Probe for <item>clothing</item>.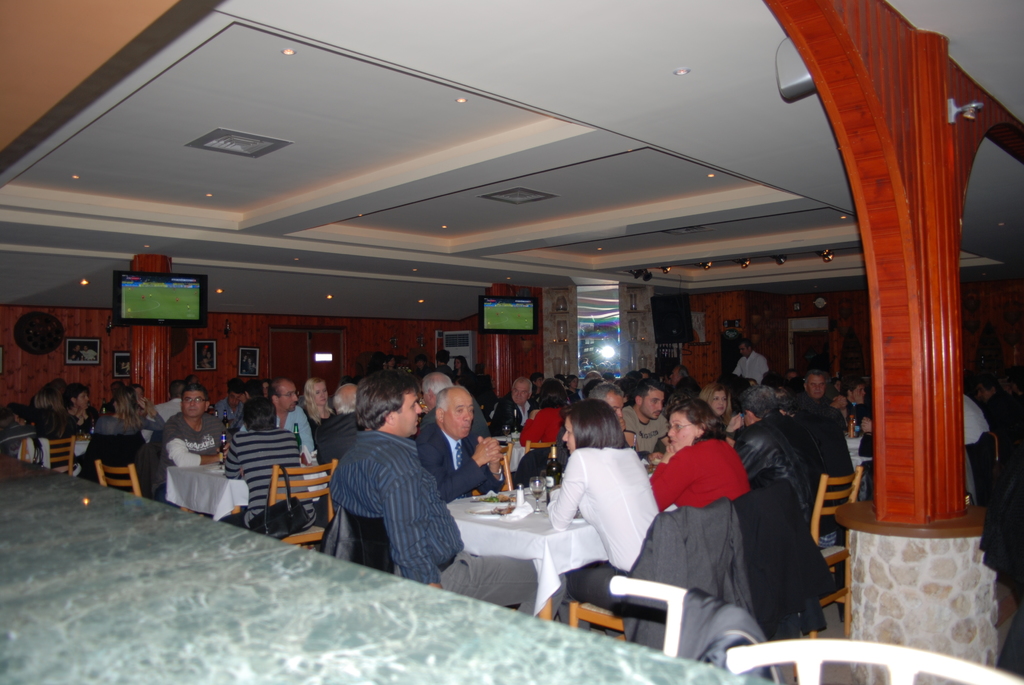
Probe result: bbox=[657, 441, 744, 507].
